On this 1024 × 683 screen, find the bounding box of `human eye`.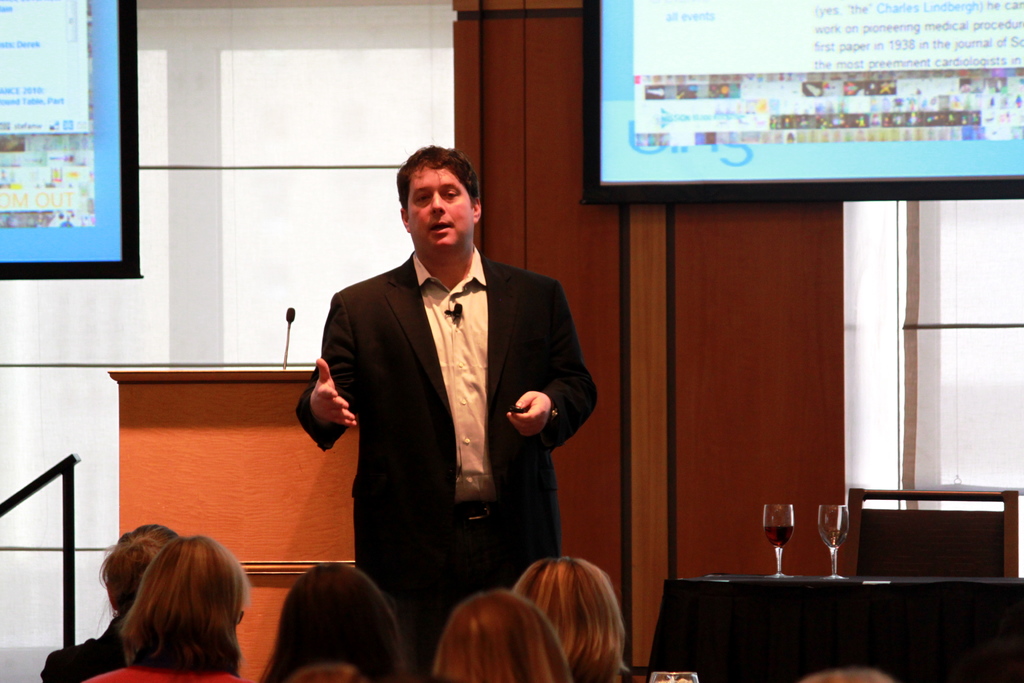
Bounding box: (445,190,460,199).
